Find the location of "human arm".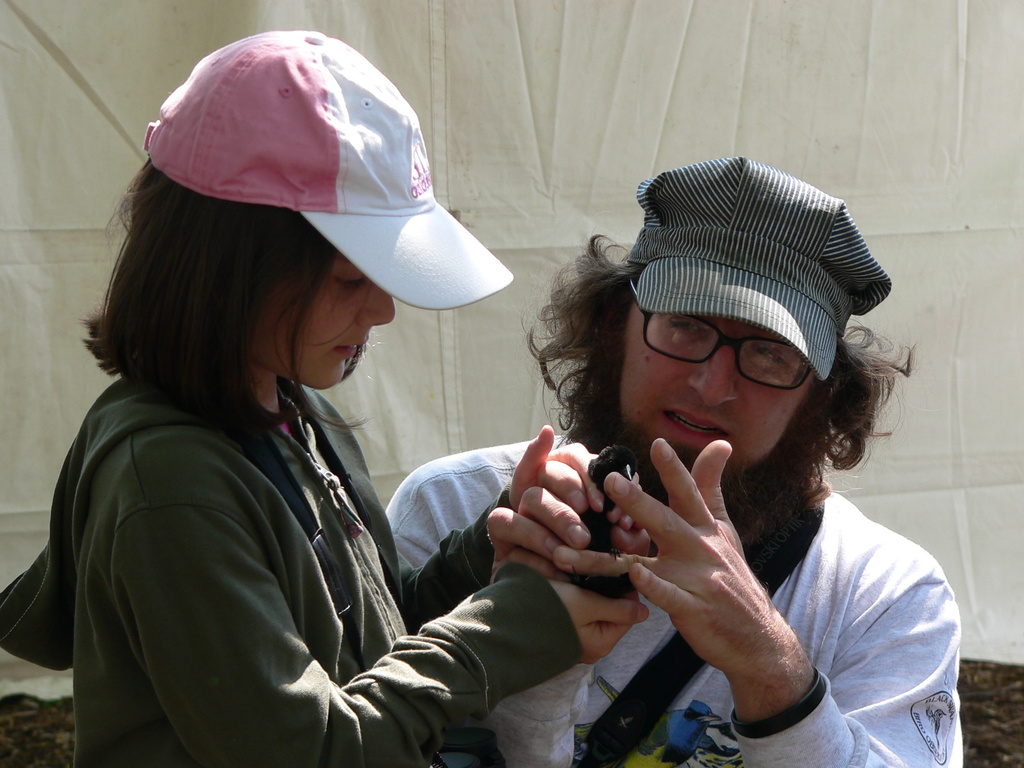
Location: select_region(383, 442, 604, 767).
